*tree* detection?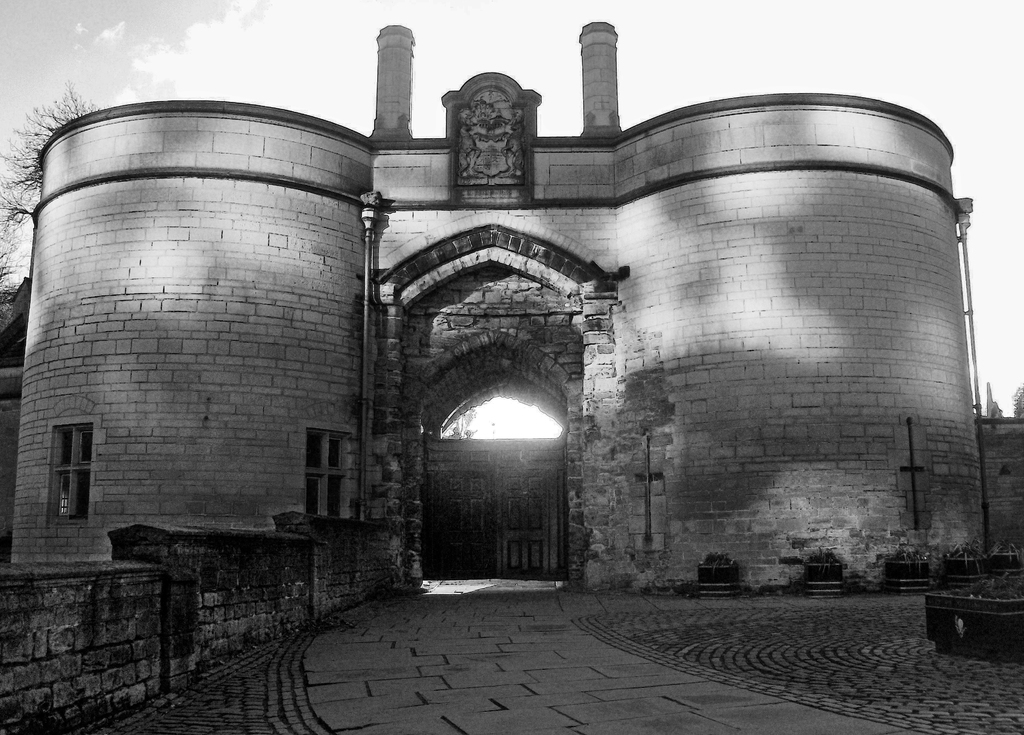
crop(0, 79, 106, 291)
